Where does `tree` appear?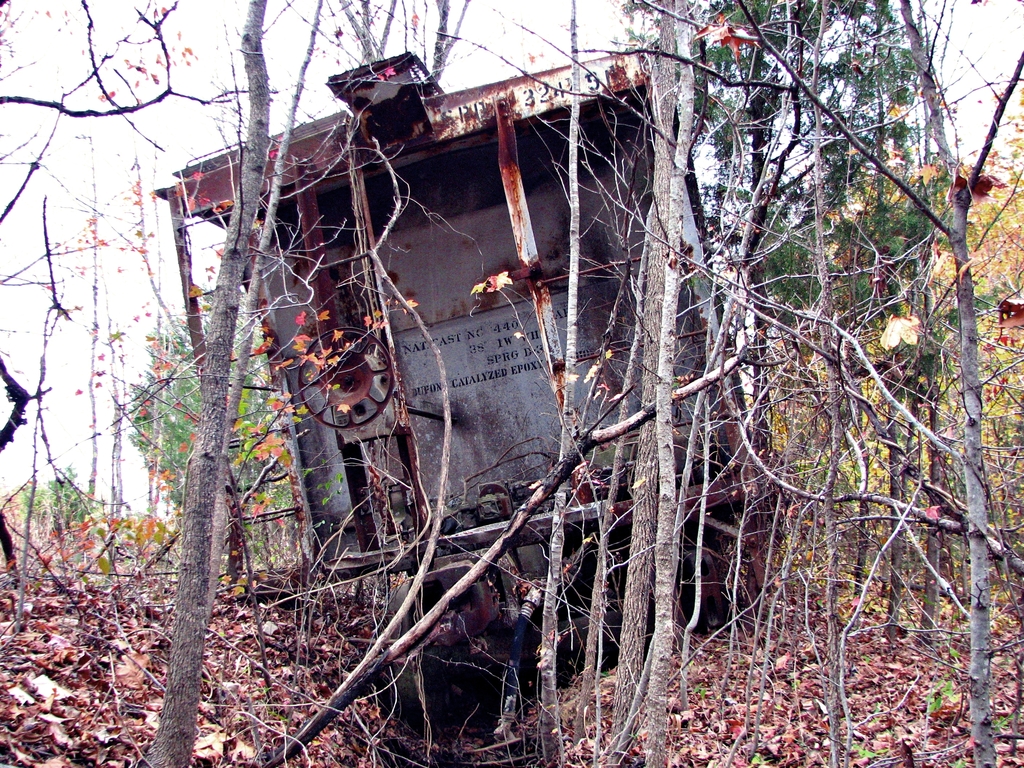
Appears at bbox=[609, 0, 896, 300].
